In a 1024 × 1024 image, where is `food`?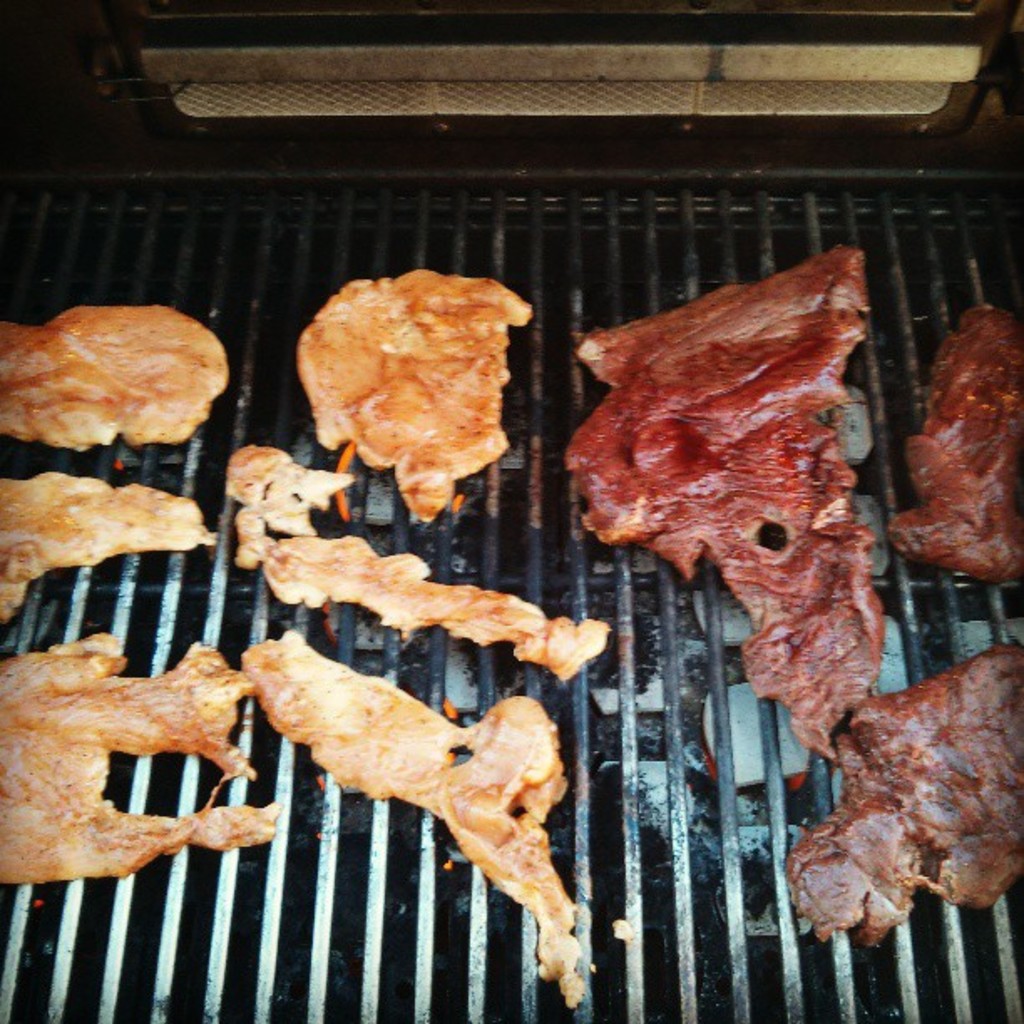
region(780, 643, 1022, 945).
